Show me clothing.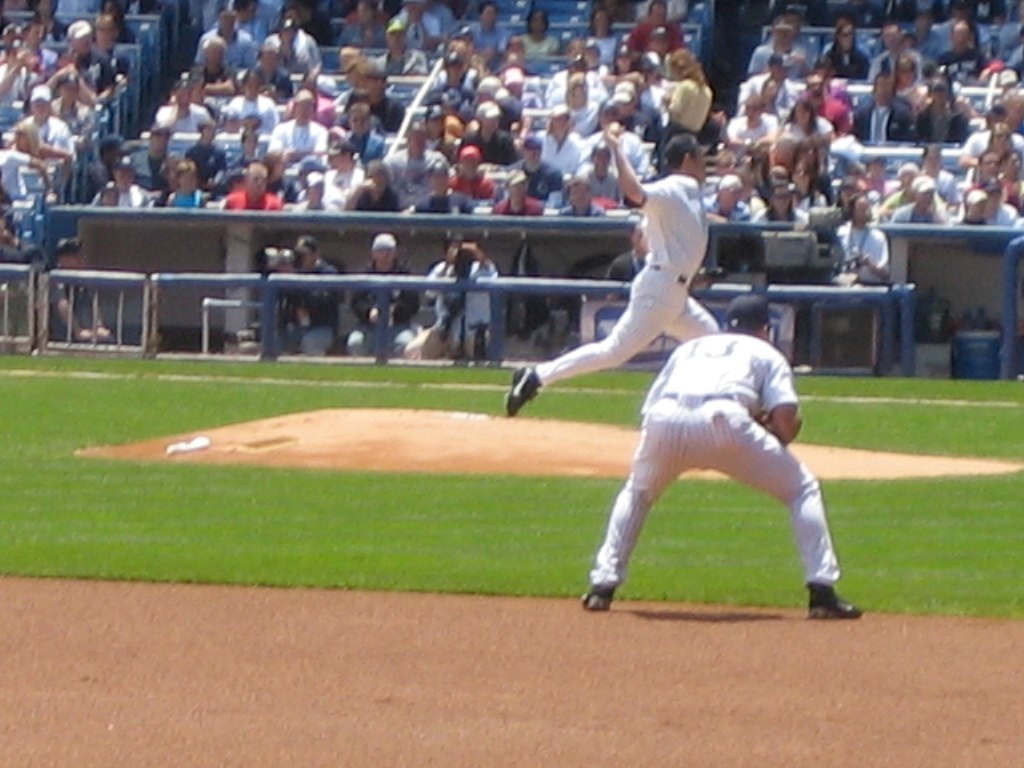
clothing is here: bbox=(451, 172, 491, 195).
